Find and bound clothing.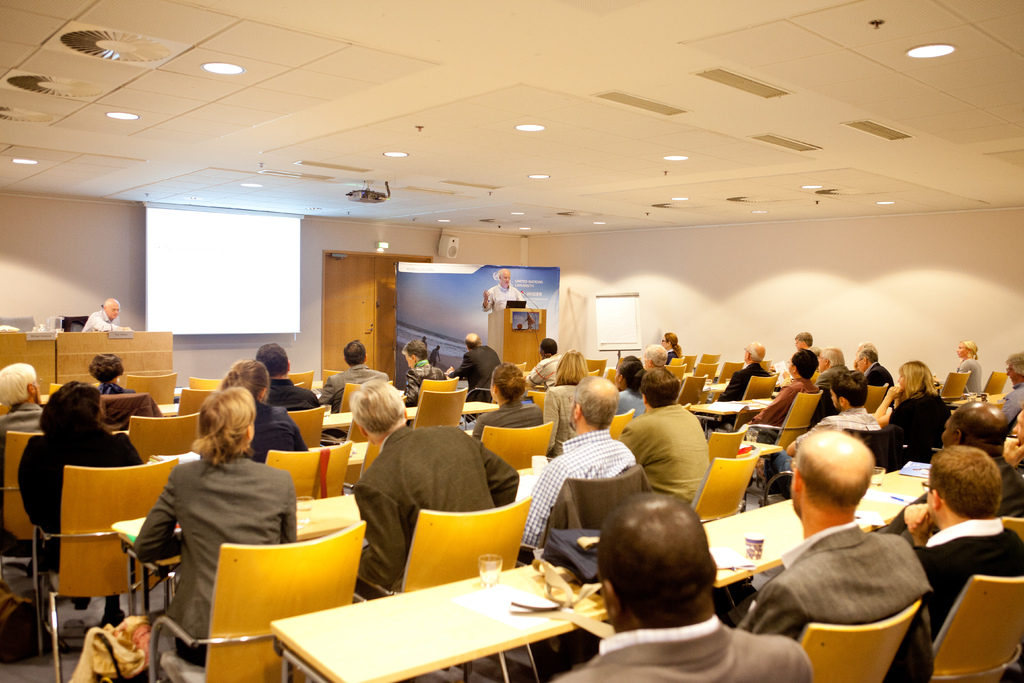
Bound: x1=518, y1=350, x2=561, y2=385.
